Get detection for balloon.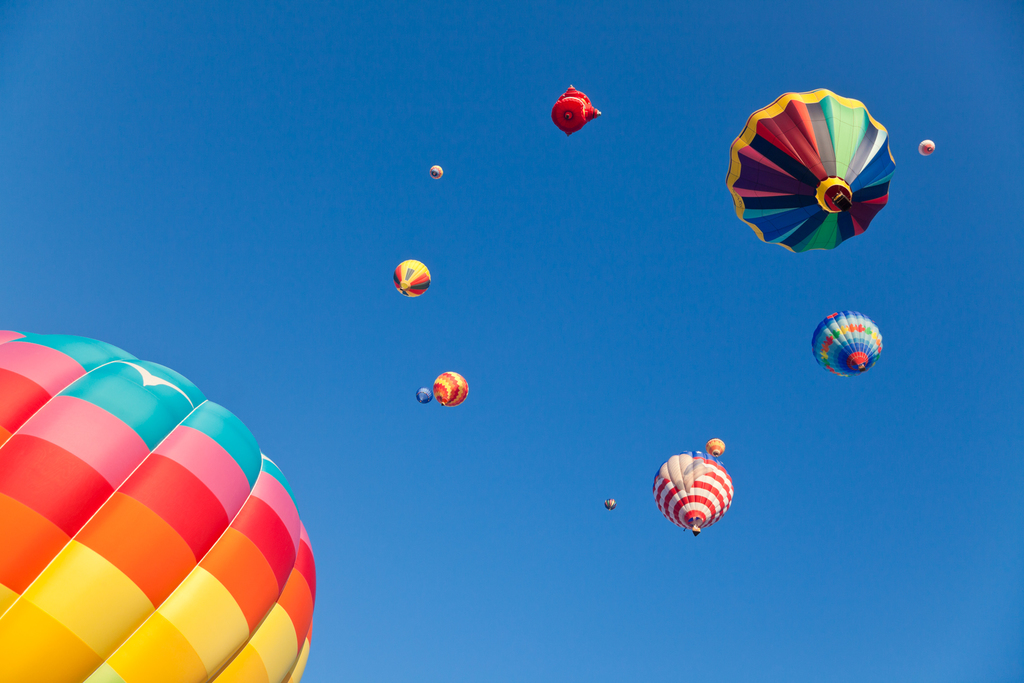
Detection: 808/310/885/378.
